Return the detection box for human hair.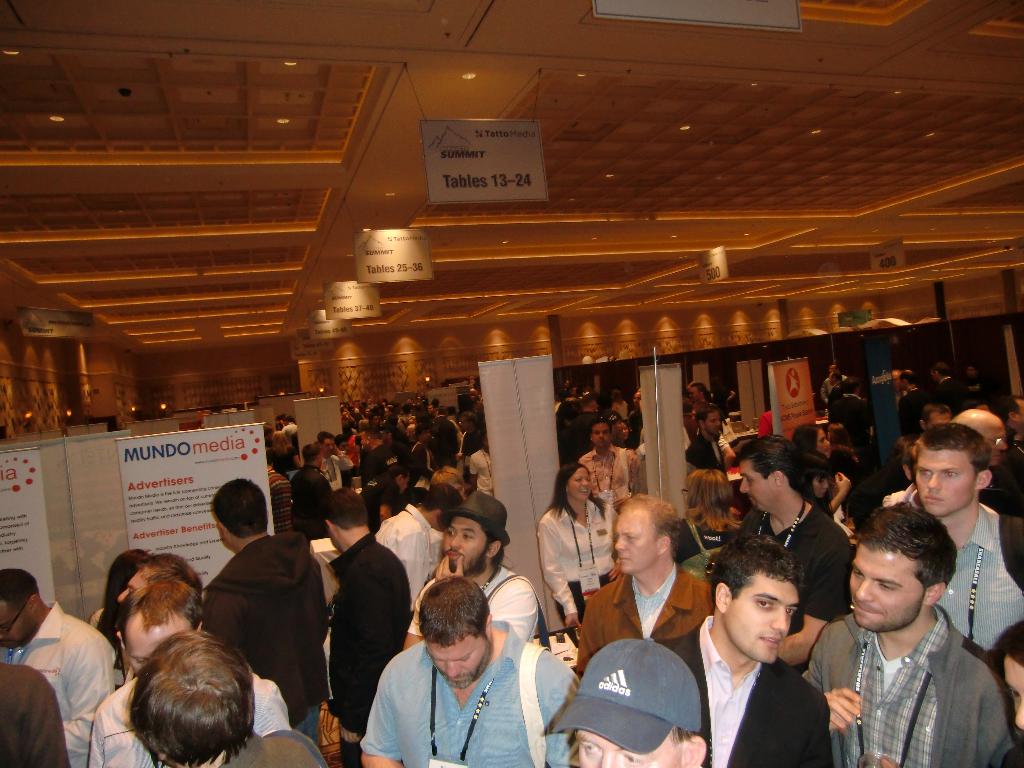
region(0, 564, 40, 610).
